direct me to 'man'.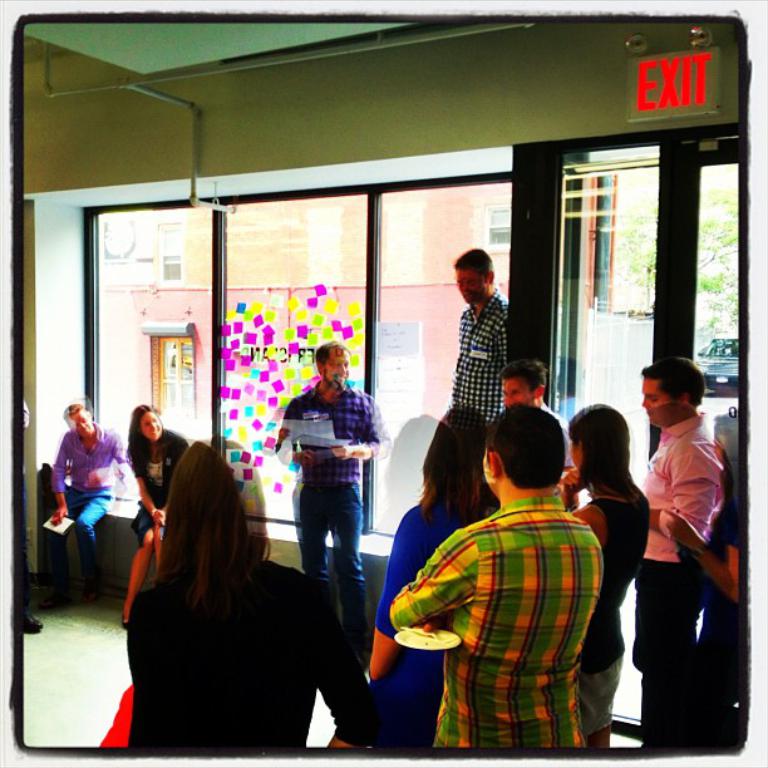
Direction: (x1=392, y1=400, x2=605, y2=748).
